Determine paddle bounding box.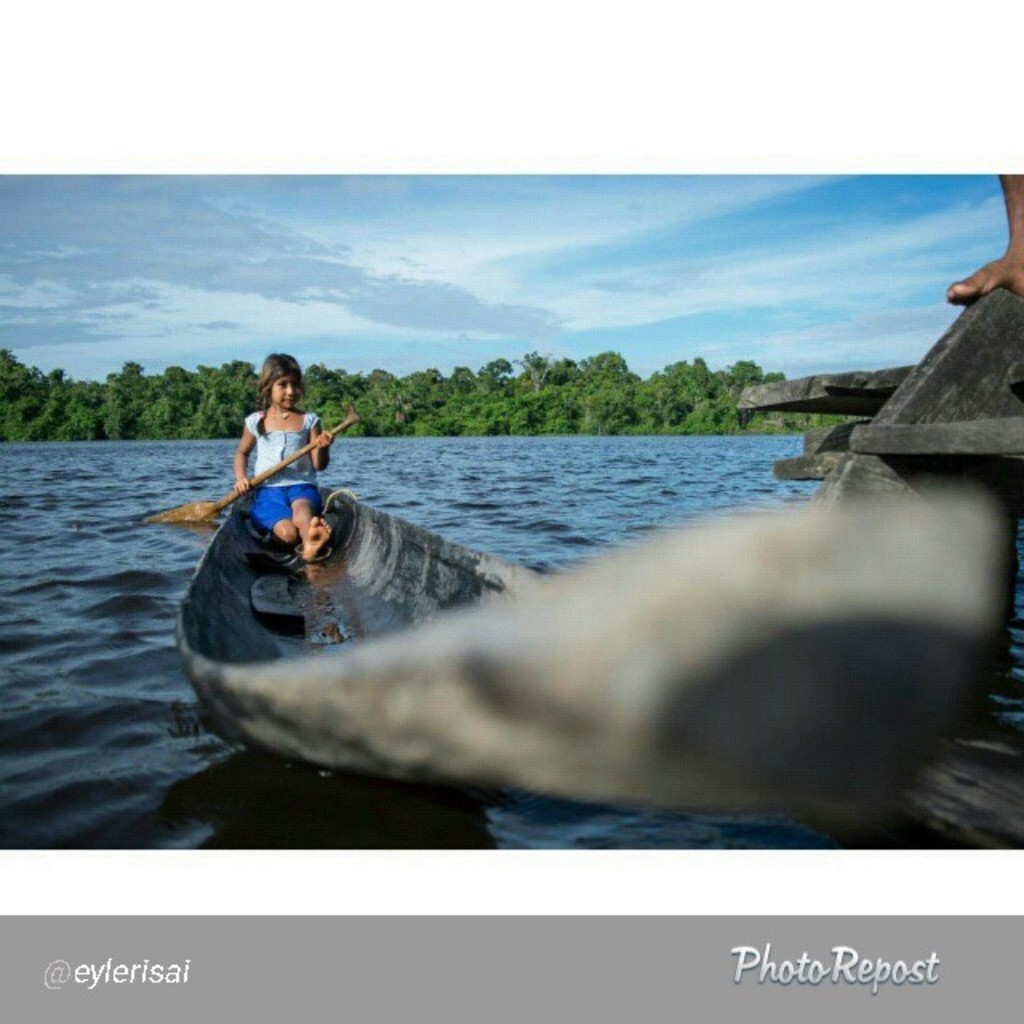
Determined: bbox(152, 408, 365, 518).
